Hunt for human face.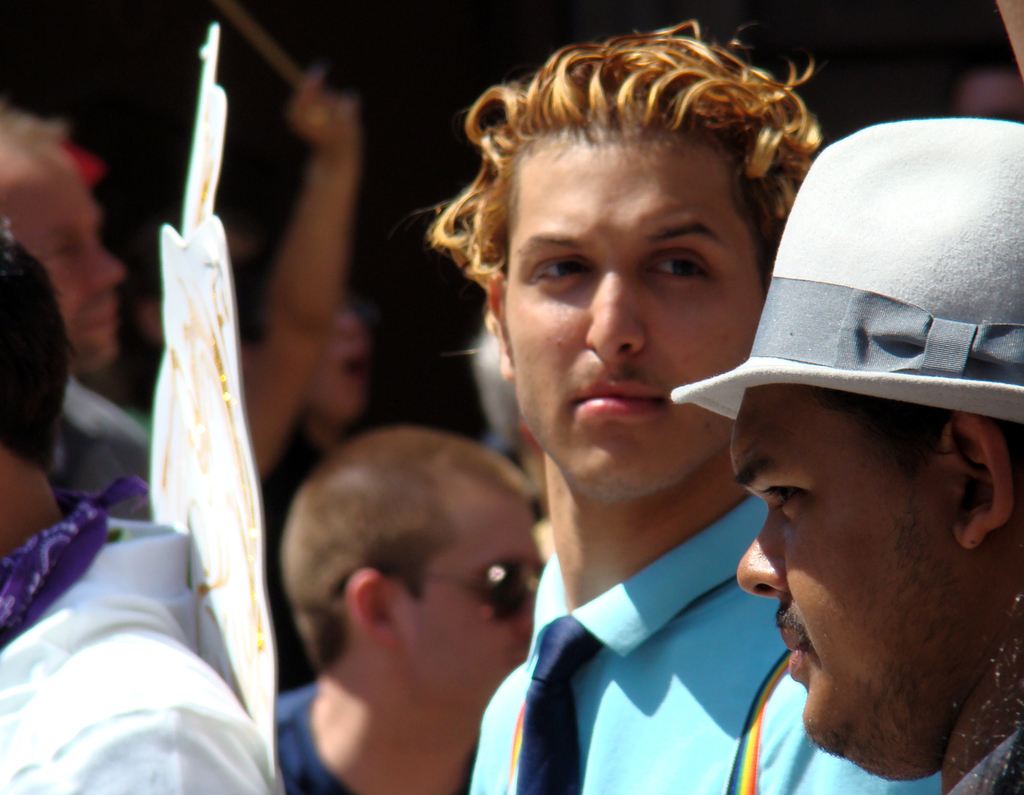
Hunted down at <region>730, 391, 938, 778</region>.
